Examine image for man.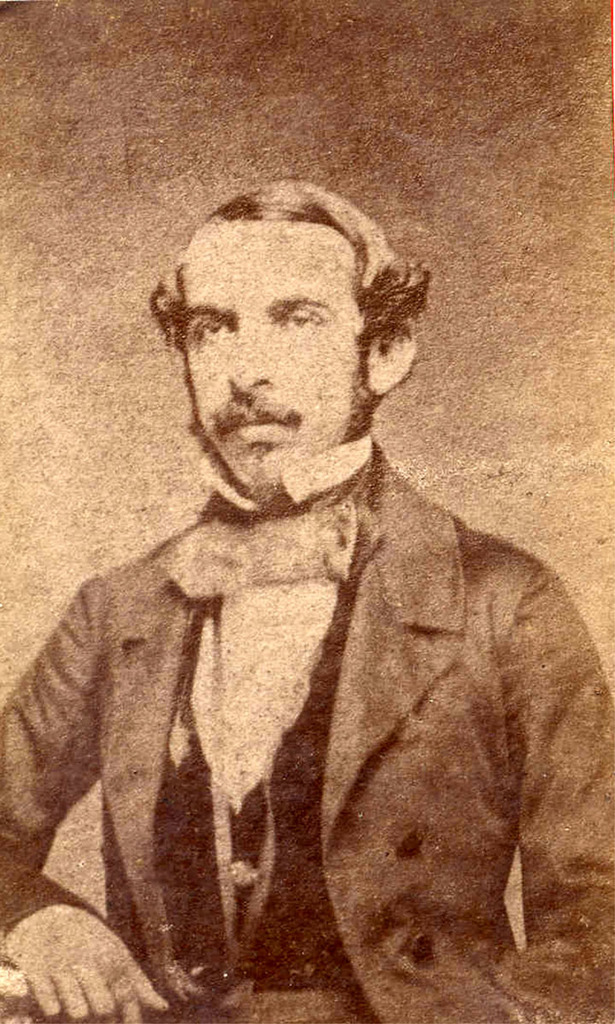
Examination result: locate(22, 173, 601, 963).
